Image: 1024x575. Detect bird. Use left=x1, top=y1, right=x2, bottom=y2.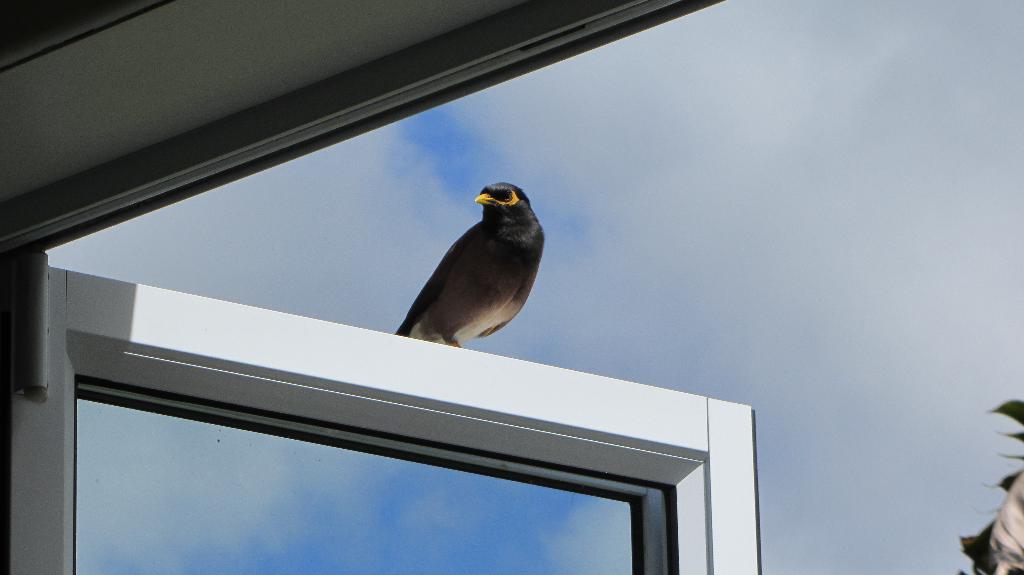
left=387, top=182, right=545, bottom=355.
